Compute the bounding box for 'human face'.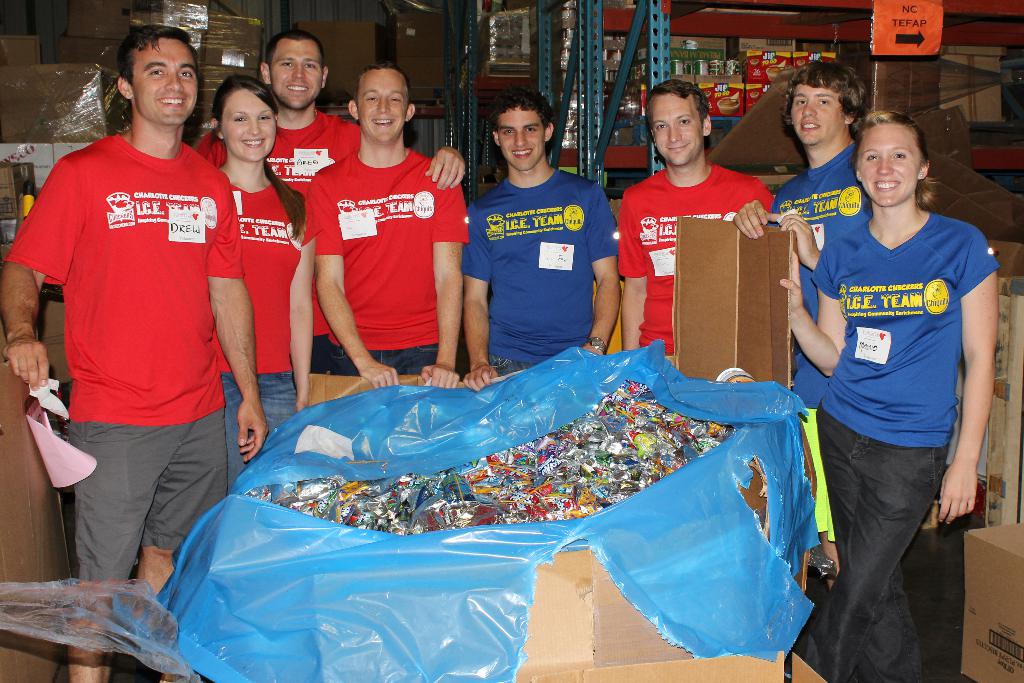
left=355, top=71, right=413, bottom=150.
